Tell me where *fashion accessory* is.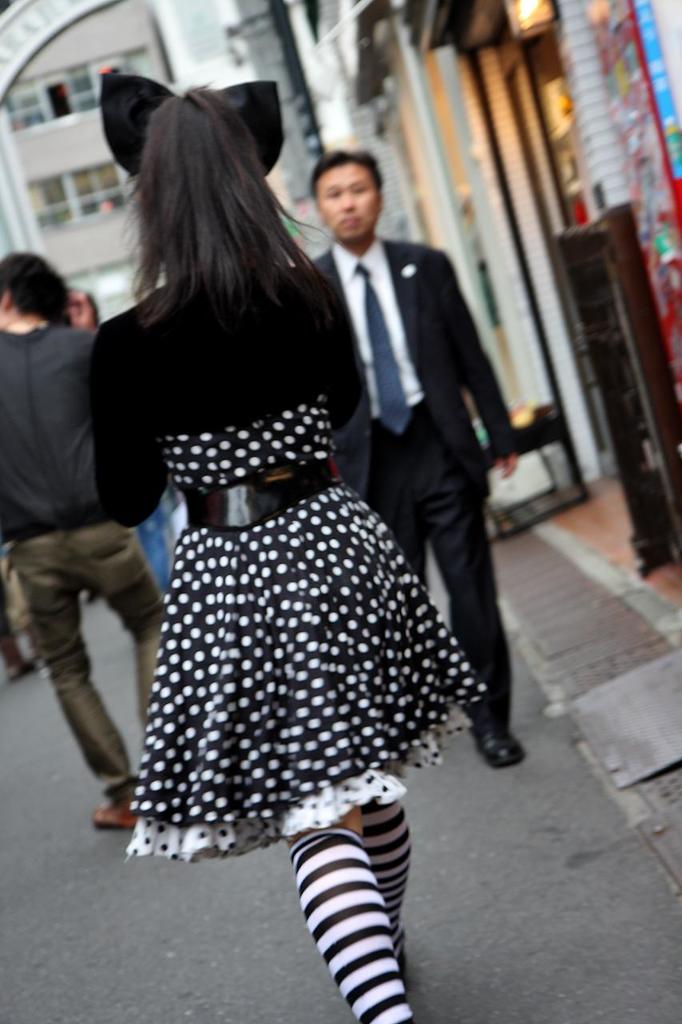
*fashion accessory* is at 224 82 284 175.
